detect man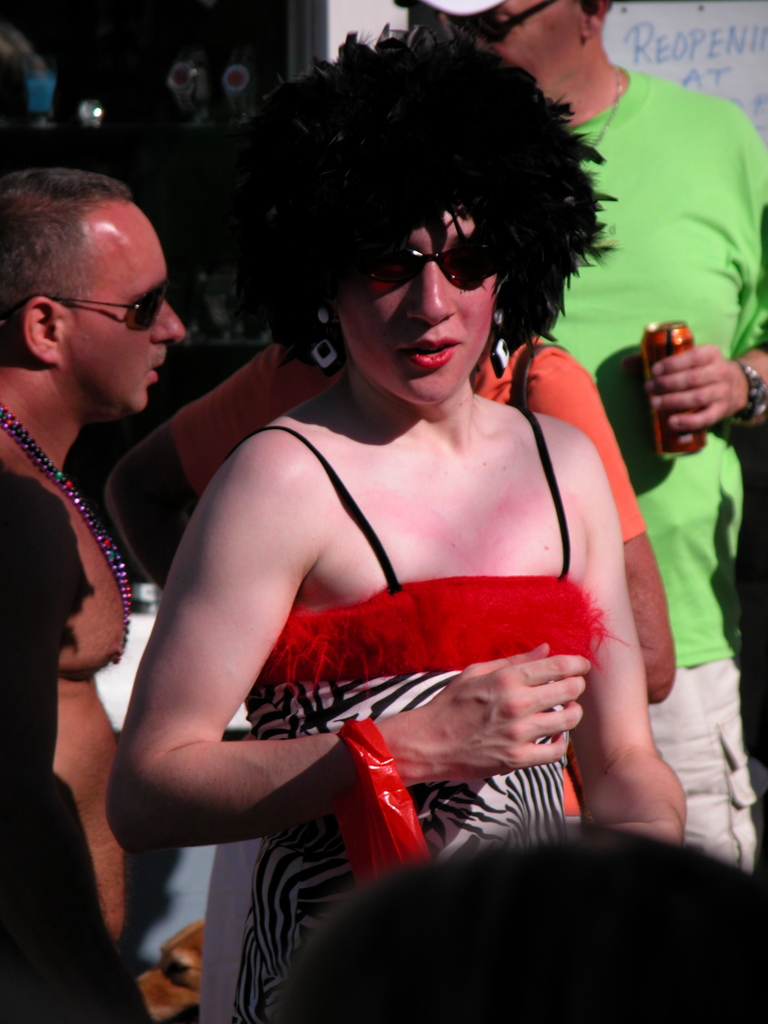
0:154:182:970
